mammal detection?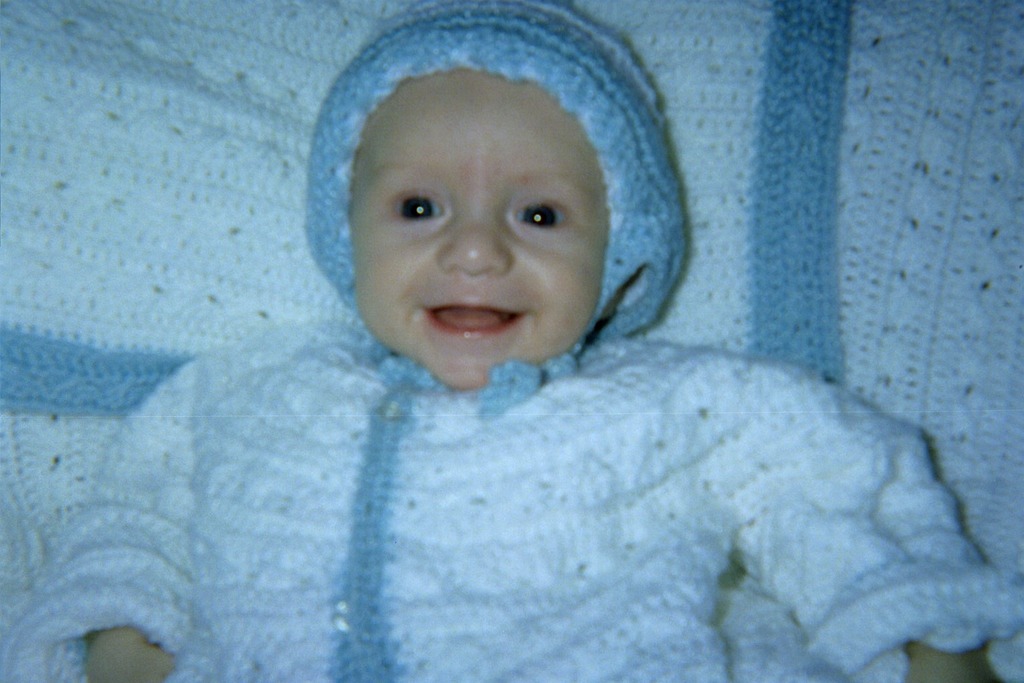
{"left": 0, "top": 0, "right": 988, "bottom": 682}
